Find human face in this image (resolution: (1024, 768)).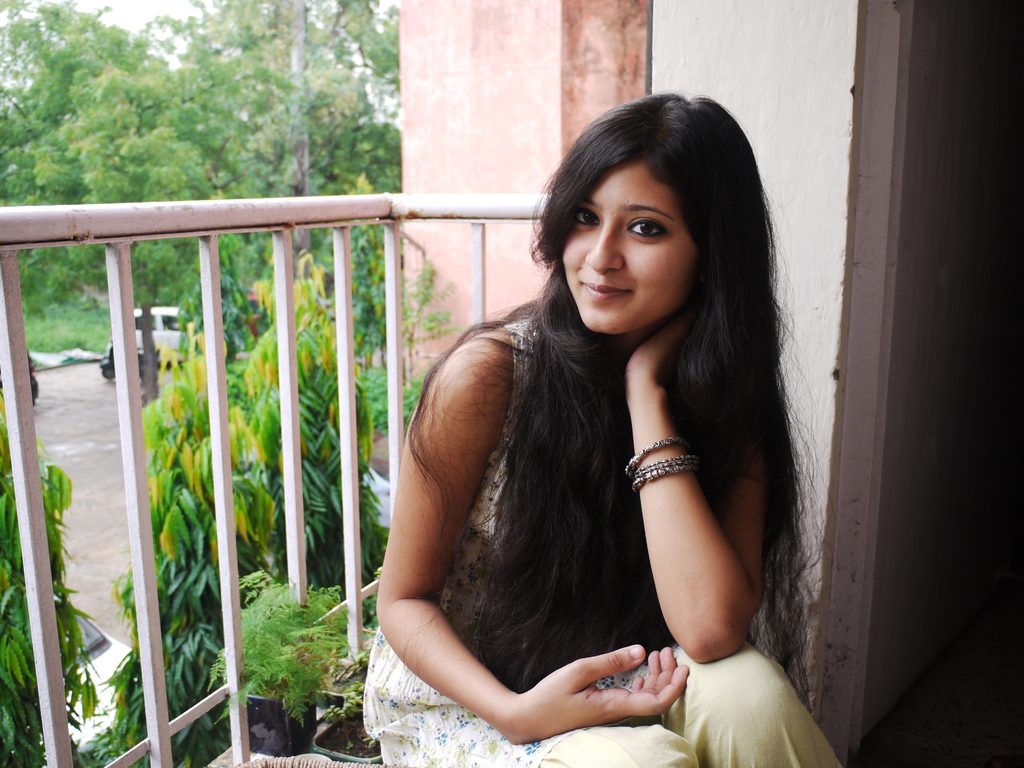
[x1=561, y1=163, x2=690, y2=335].
